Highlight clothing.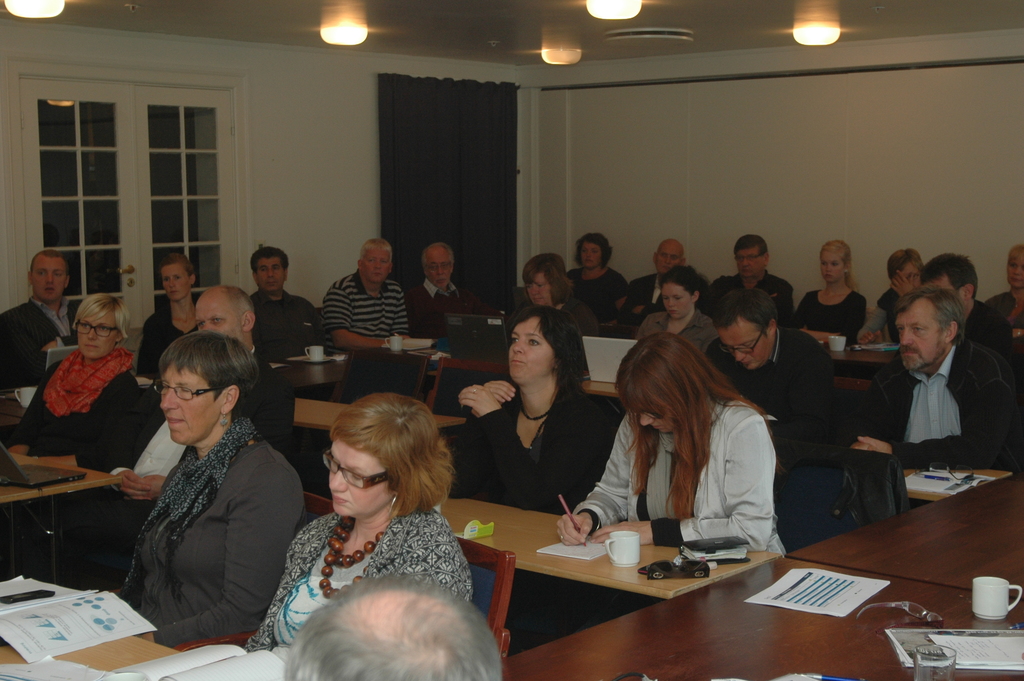
Highlighted region: region(442, 395, 627, 513).
